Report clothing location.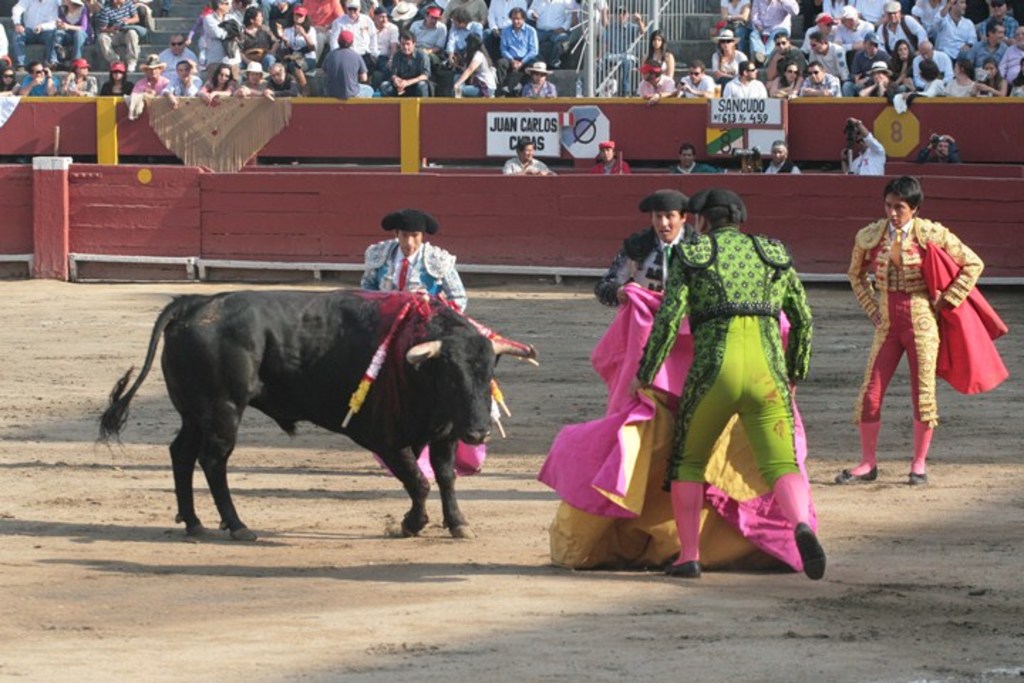
Report: [x1=848, y1=47, x2=893, y2=77].
